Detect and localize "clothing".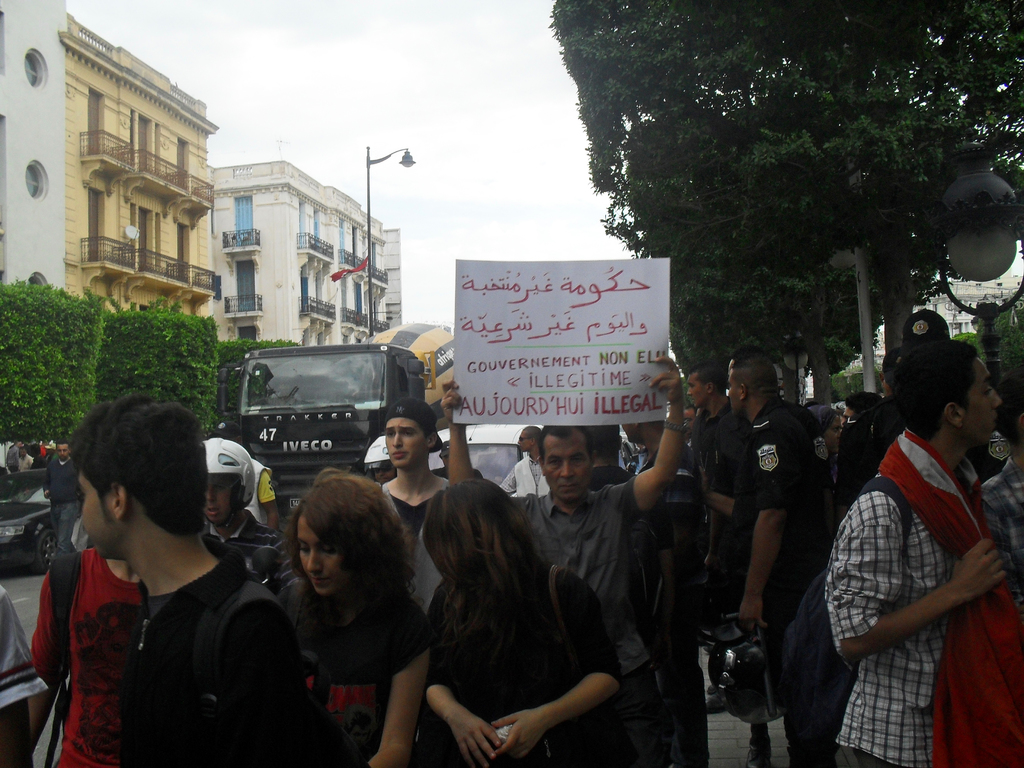
Localized at [left=367, top=476, right=457, bottom=584].
